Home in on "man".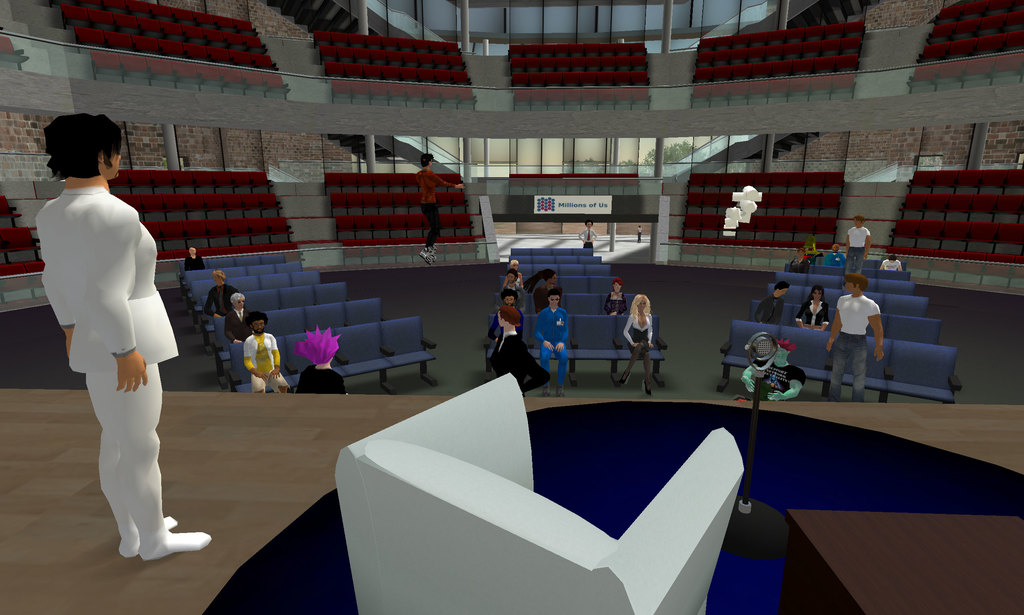
Homed in at box=[501, 271, 525, 306].
